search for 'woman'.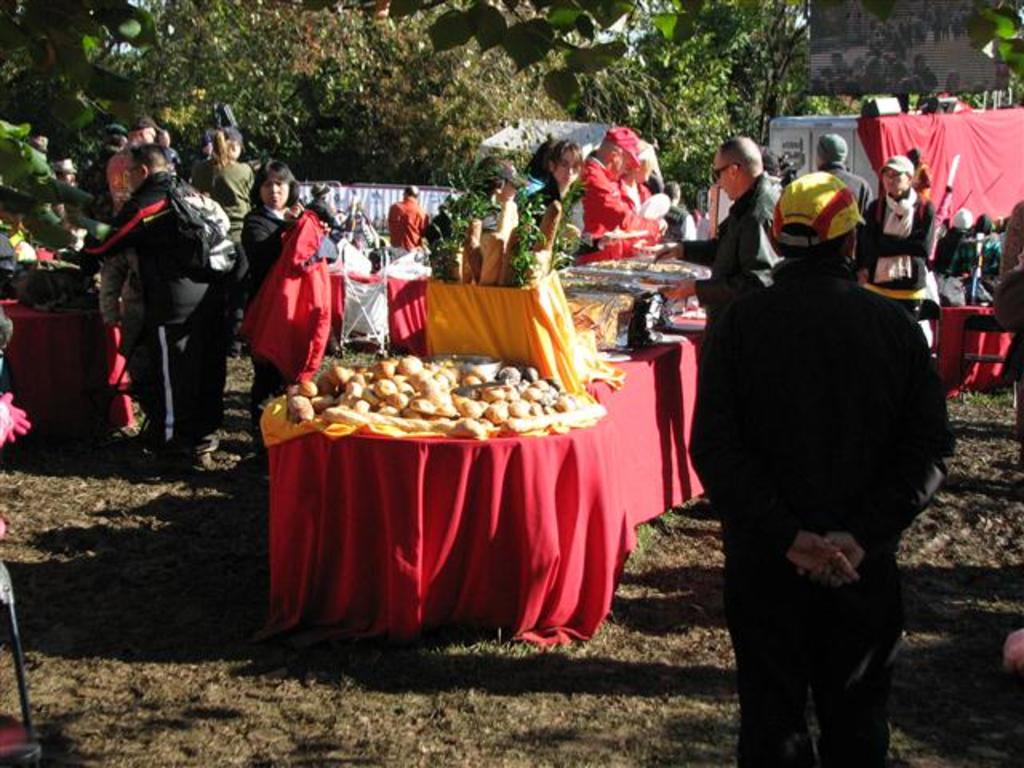
Found at 518, 130, 597, 264.
